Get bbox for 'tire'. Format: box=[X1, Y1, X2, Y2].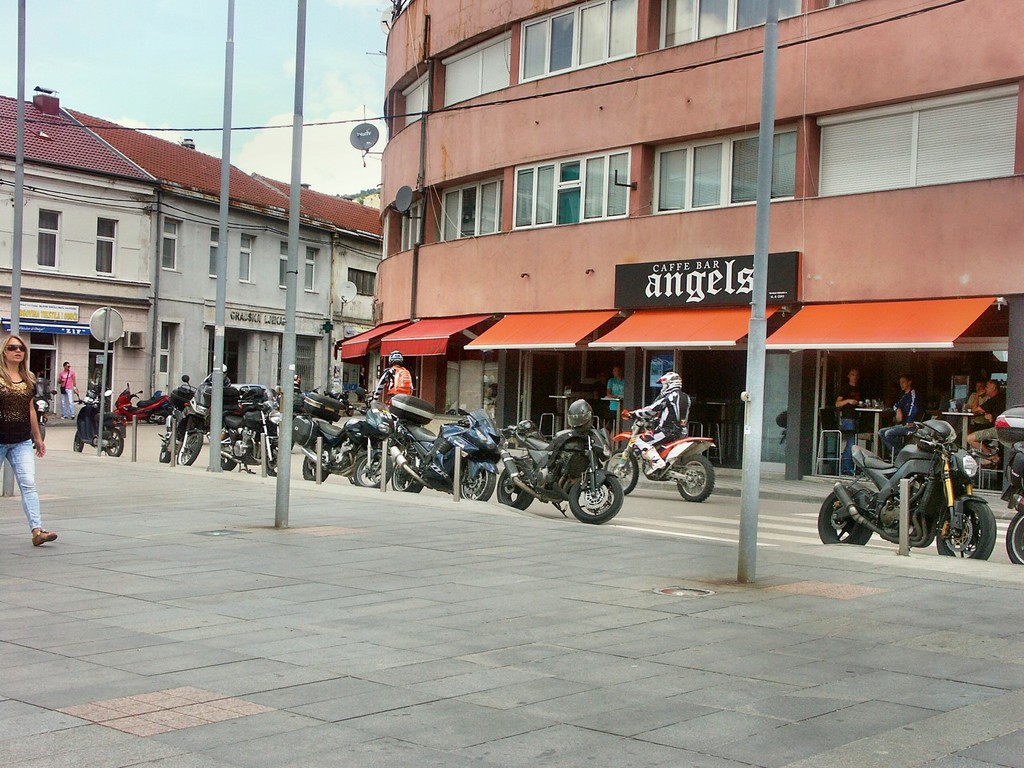
box=[817, 483, 872, 544].
